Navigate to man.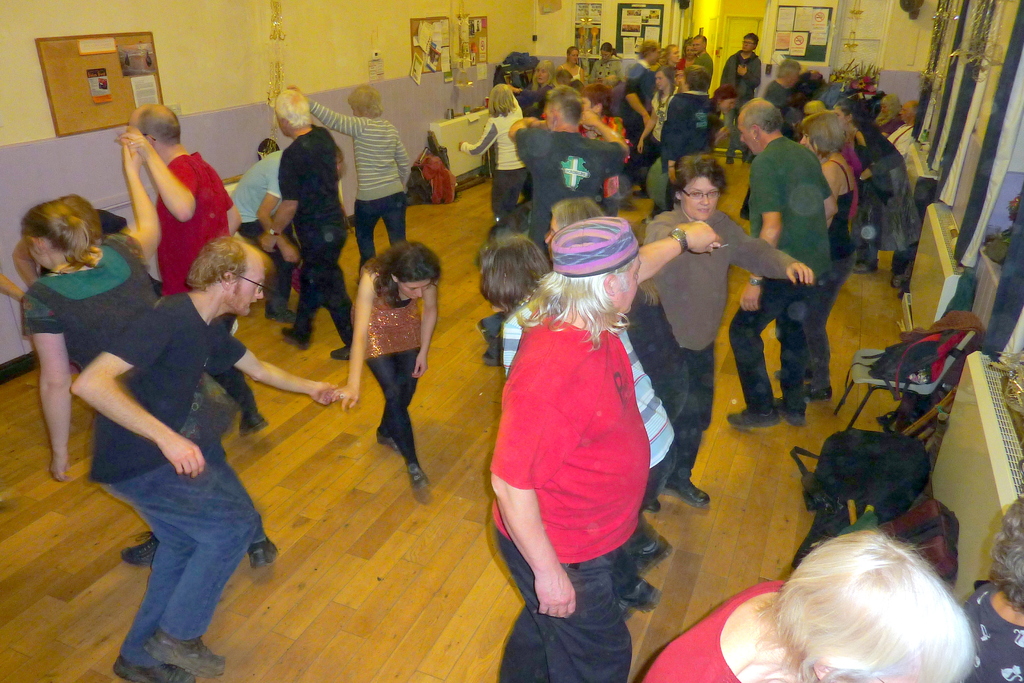
Navigation target: {"x1": 256, "y1": 88, "x2": 358, "y2": 360}.
